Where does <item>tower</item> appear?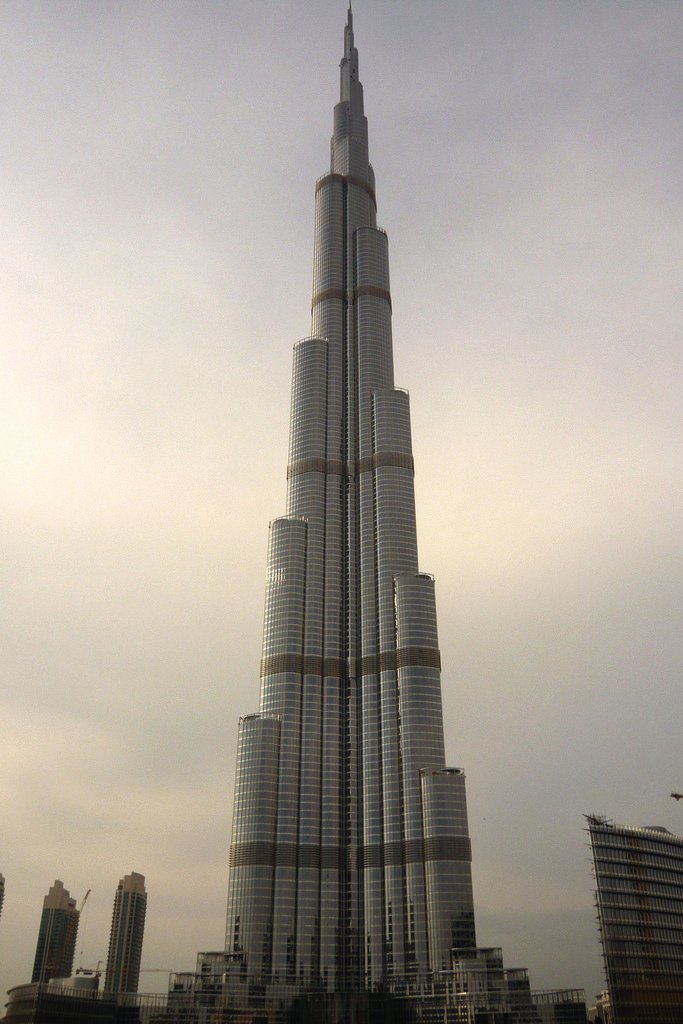
Appears at detection(27, 882, 86, 984).
